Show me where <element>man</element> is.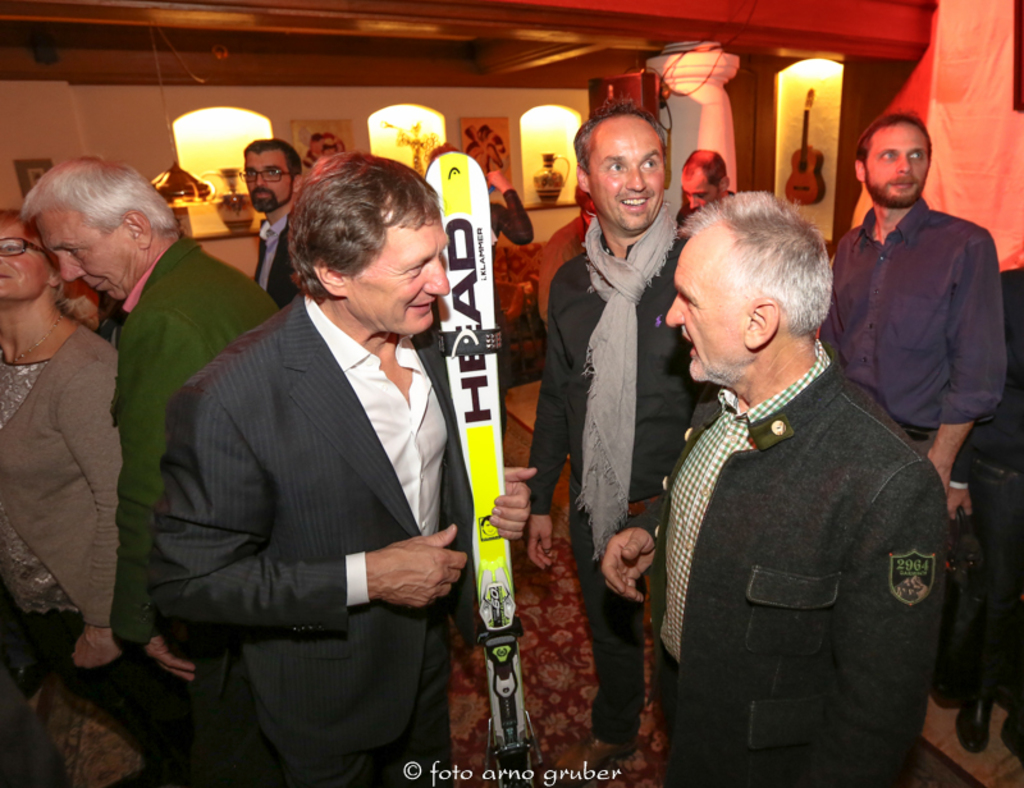
<element>man</element> is at Rect(150, 151, 535, 787).
